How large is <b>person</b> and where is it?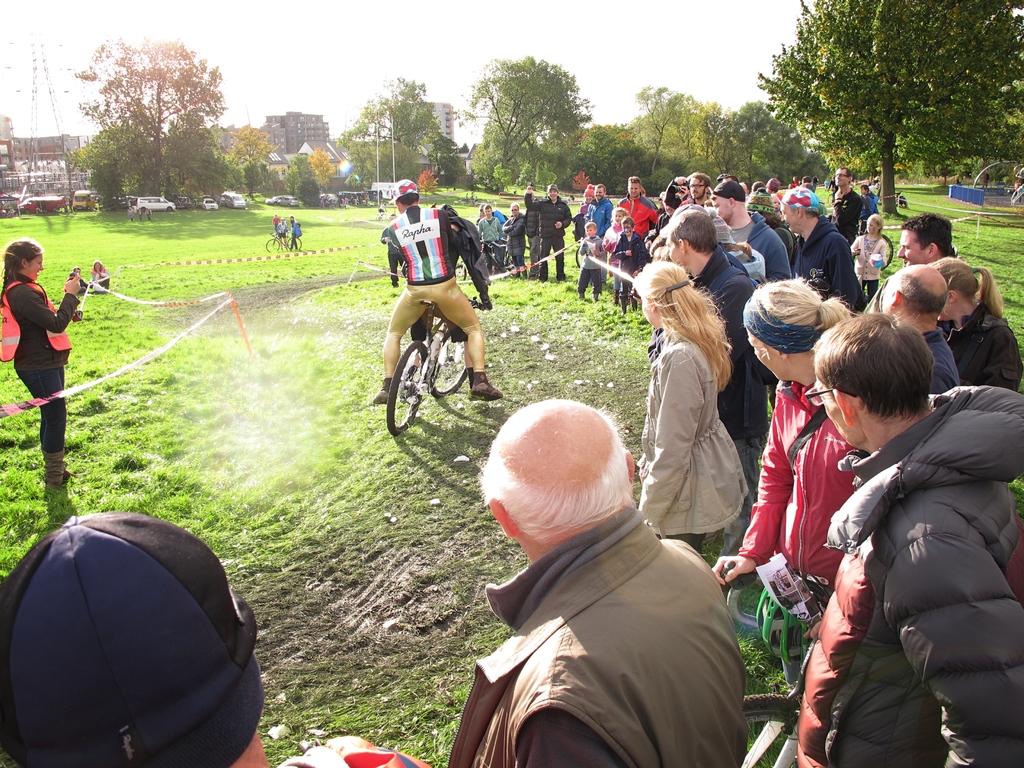
Bounding box: detection(90, 257, 117, 290).
